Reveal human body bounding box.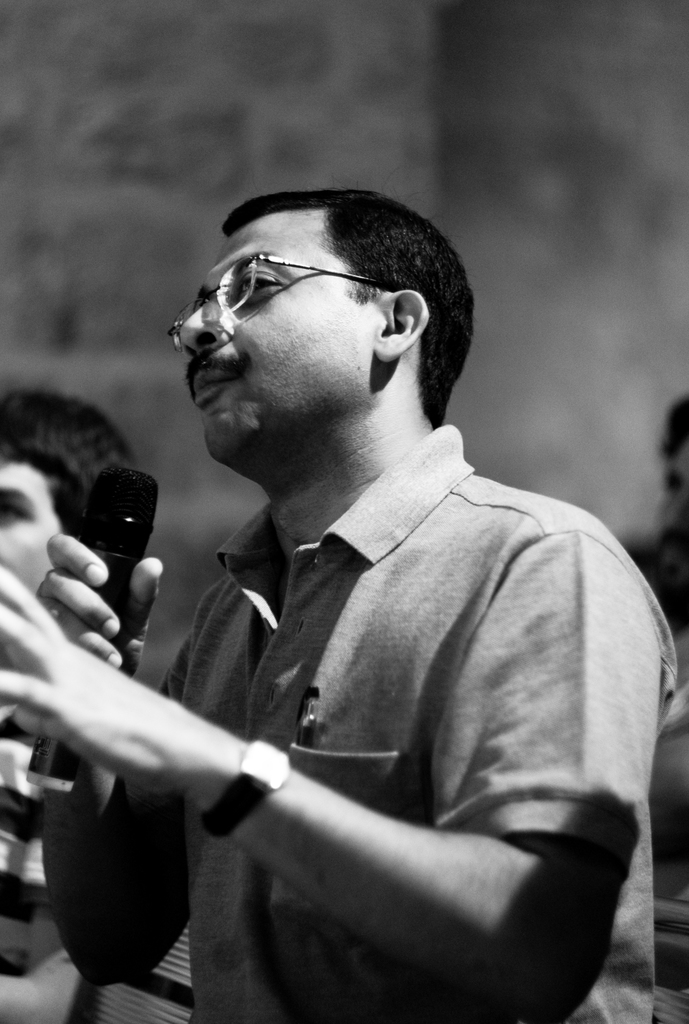
Revealed: {"x1": 58, "y1": 223, "x2": 688, "y2": 1023}.
